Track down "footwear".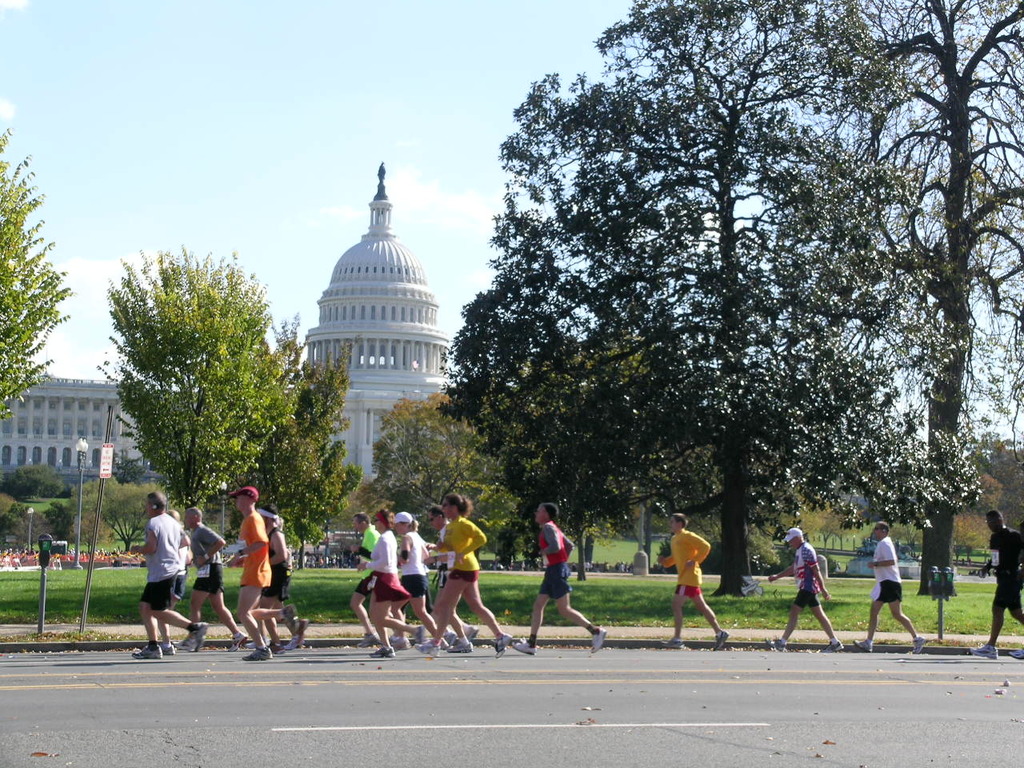
Tracked to bbox=(178, 636, 193, 650).
